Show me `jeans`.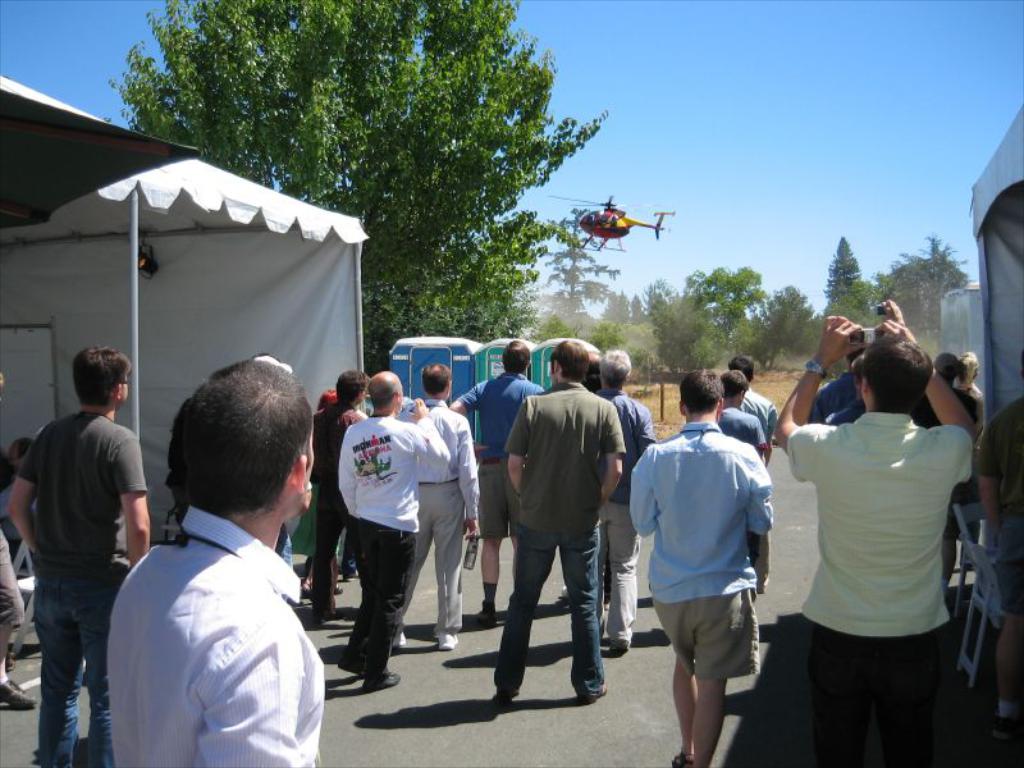
`jeans` is here: bbox(275, 522, 292, 563).
